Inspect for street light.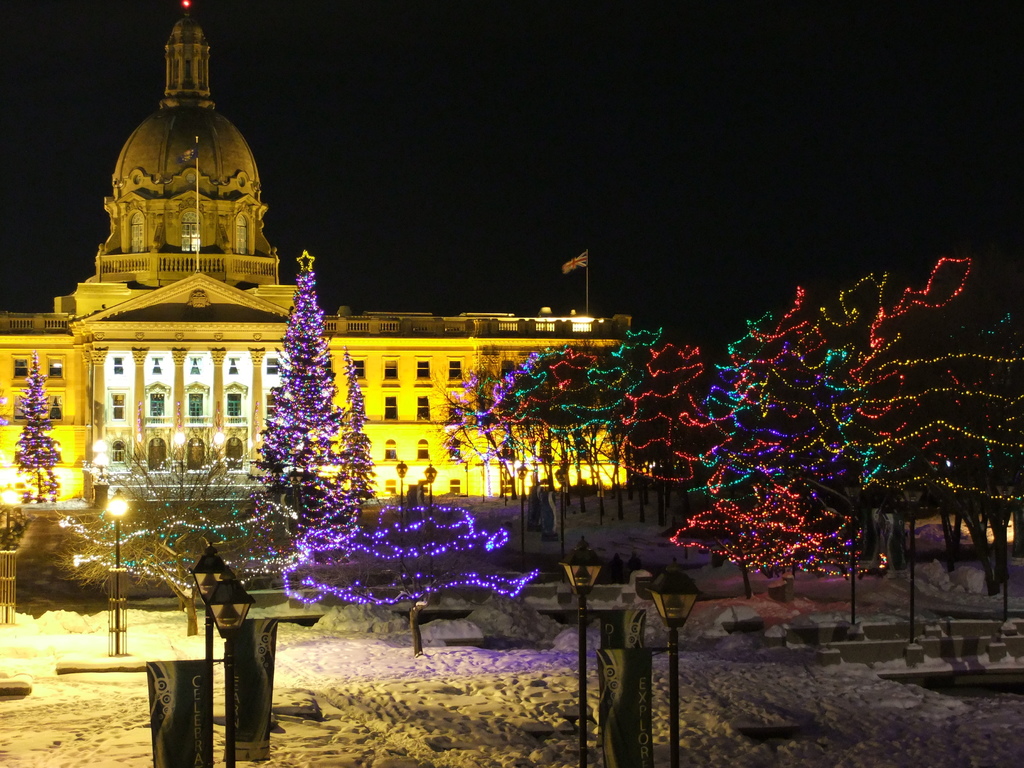
Inspection: l=554, t=536, r=614, b=767.
